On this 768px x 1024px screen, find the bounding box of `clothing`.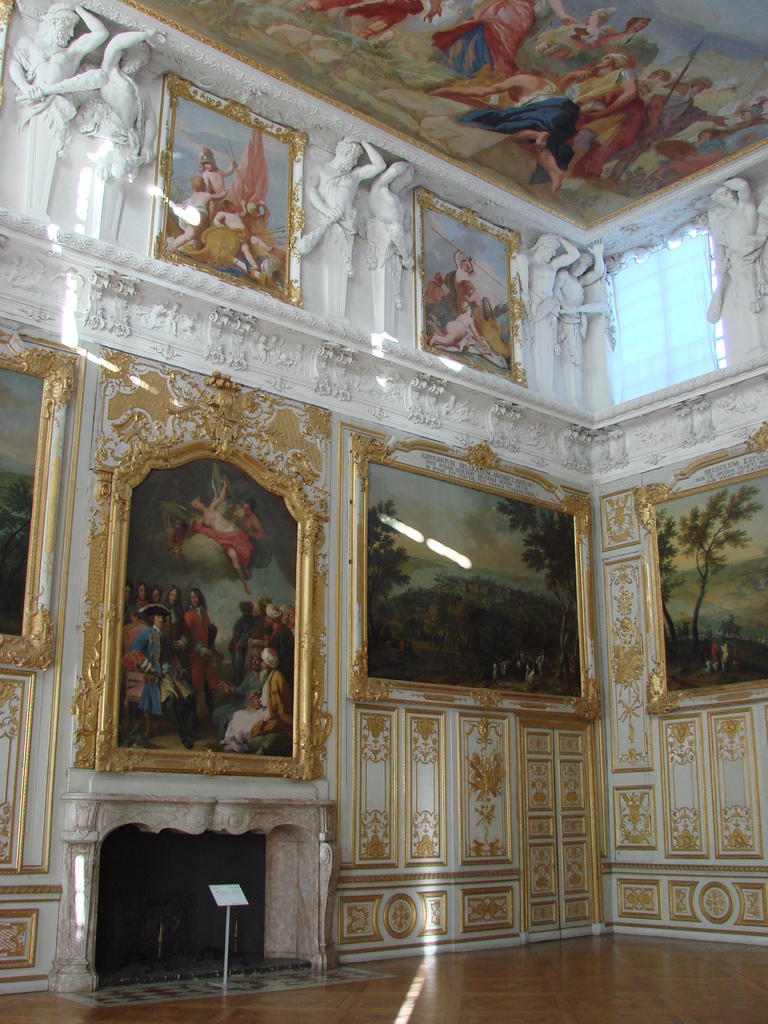
Bounding box: <bbox>574, 32, 655, 67</bbox>.
